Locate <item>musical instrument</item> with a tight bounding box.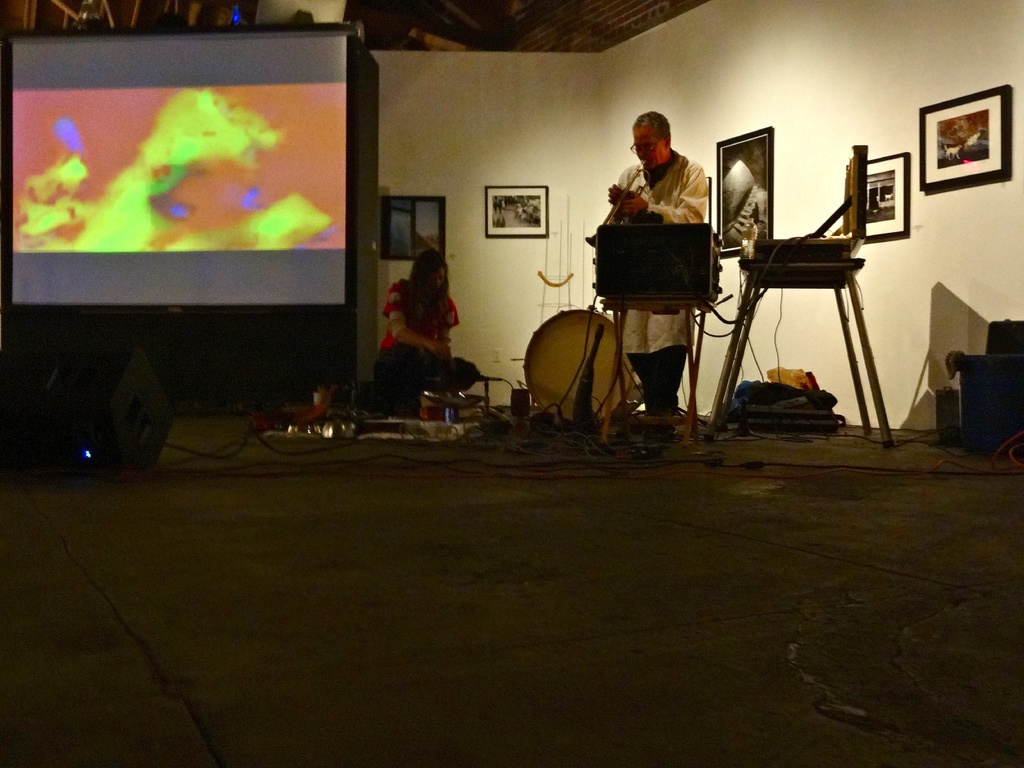
locate(522, 307, 637, 429).
